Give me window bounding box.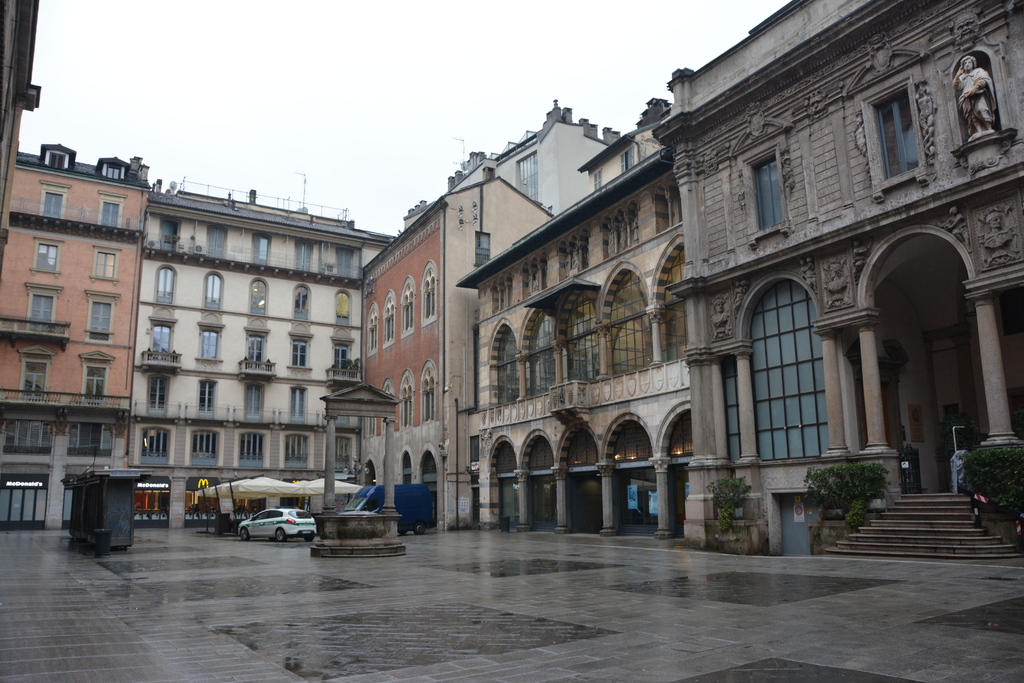
BBox(422, 272, 436, 321).
